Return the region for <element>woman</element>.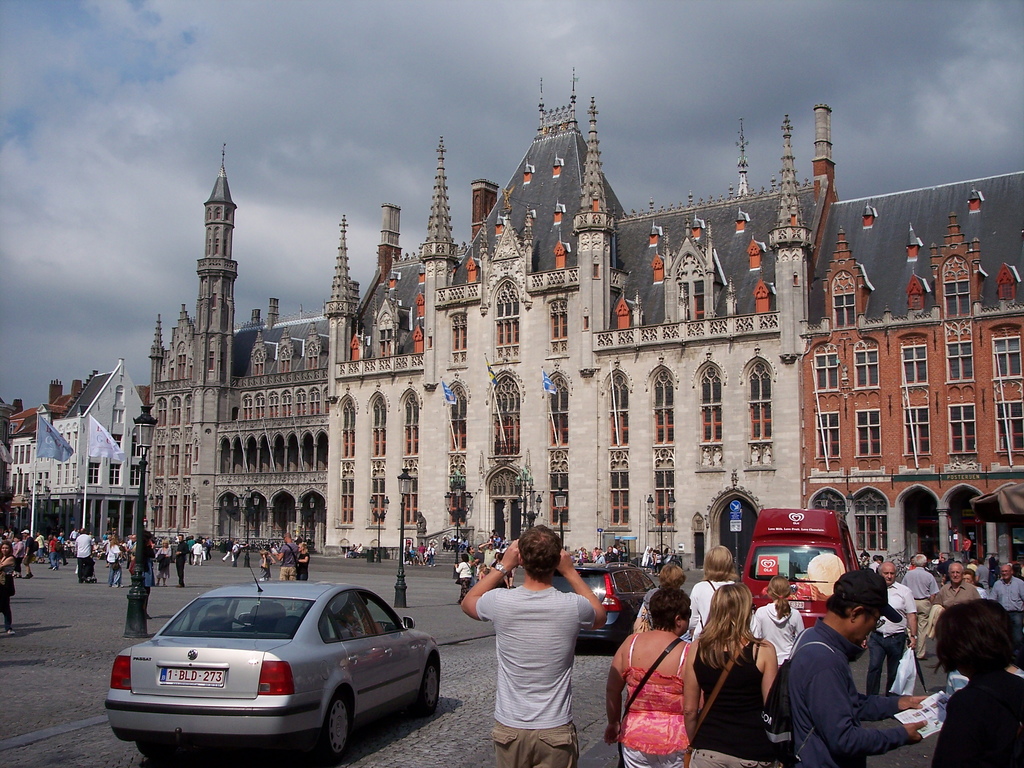
<bbox>753, 574, 806, 664</bbox>.
